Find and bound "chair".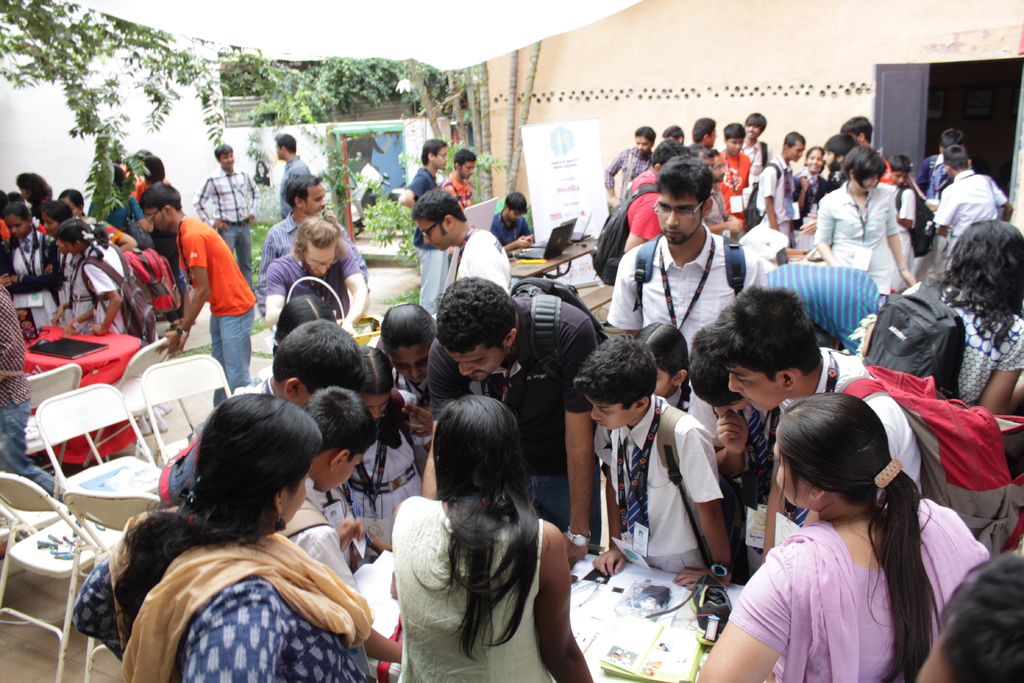
Bound: [x1=136, y1=354, x2=241, y2=470].
